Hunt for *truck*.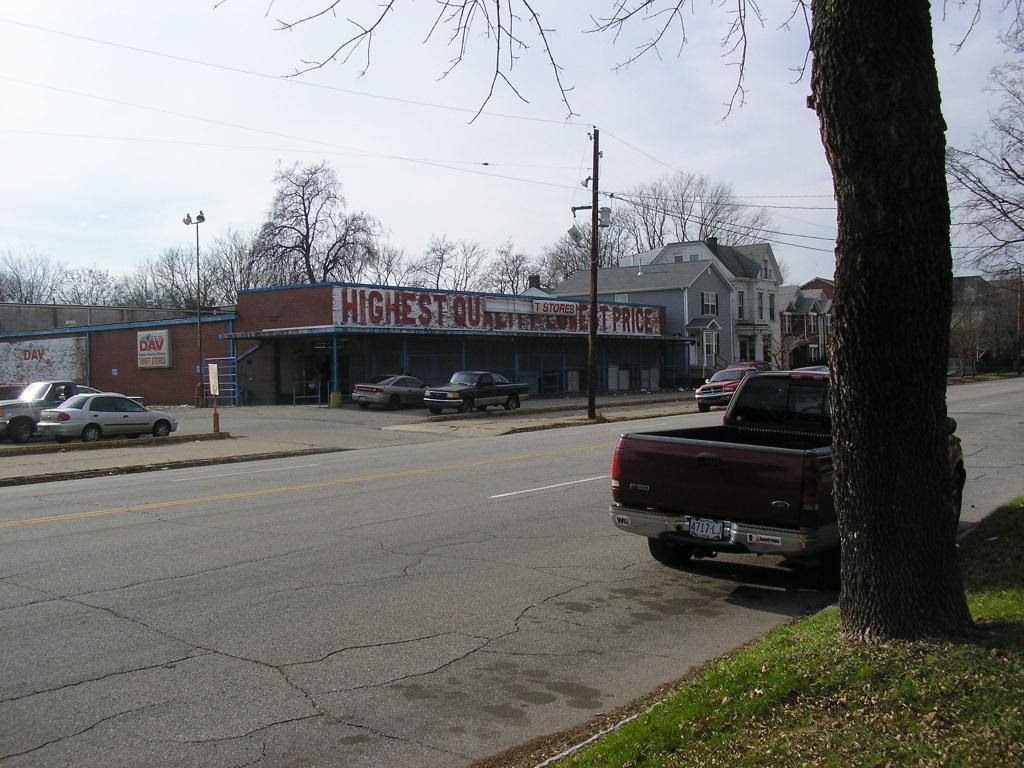
Hunted down at <bbox>604, 361, 971, 594</bbox>.
